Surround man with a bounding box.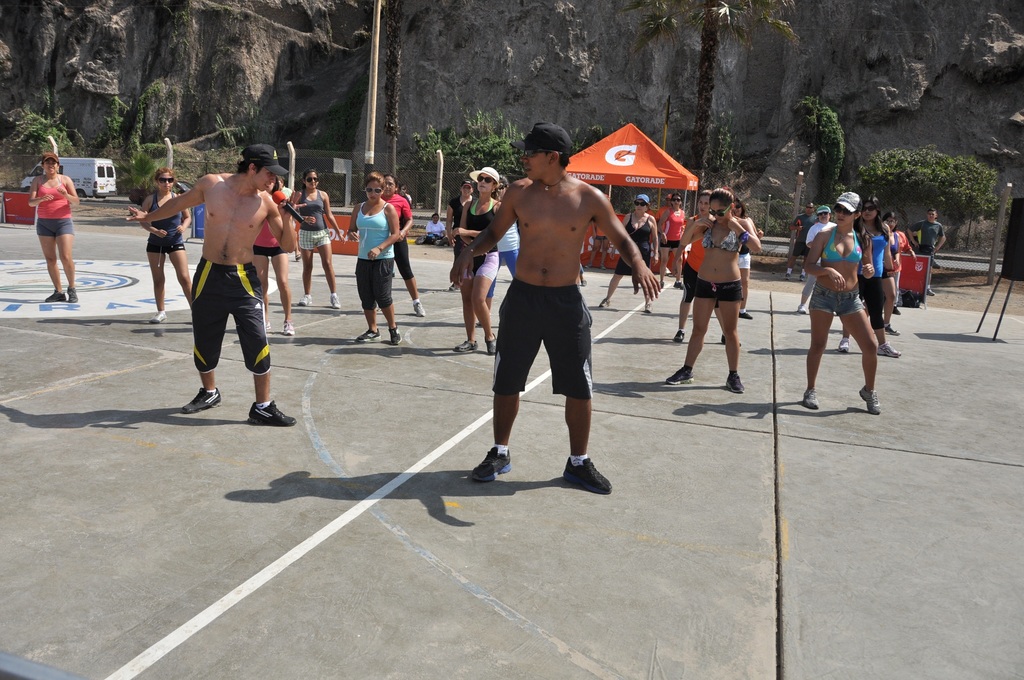
select_region(787, 202, 813, 284).
